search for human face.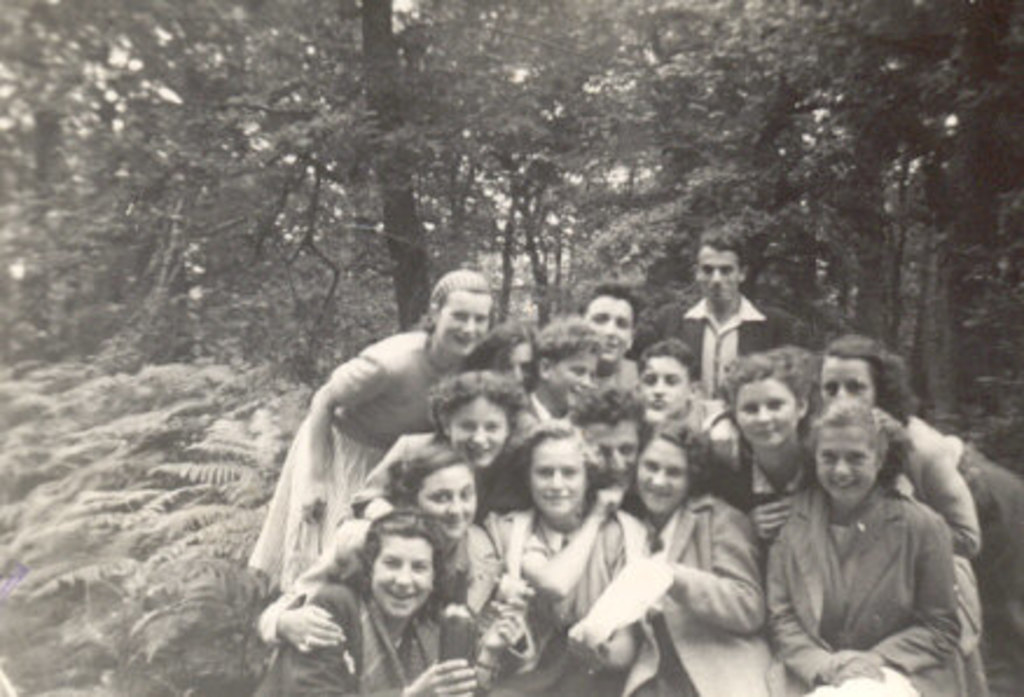
Found at (643,353,697,426).
